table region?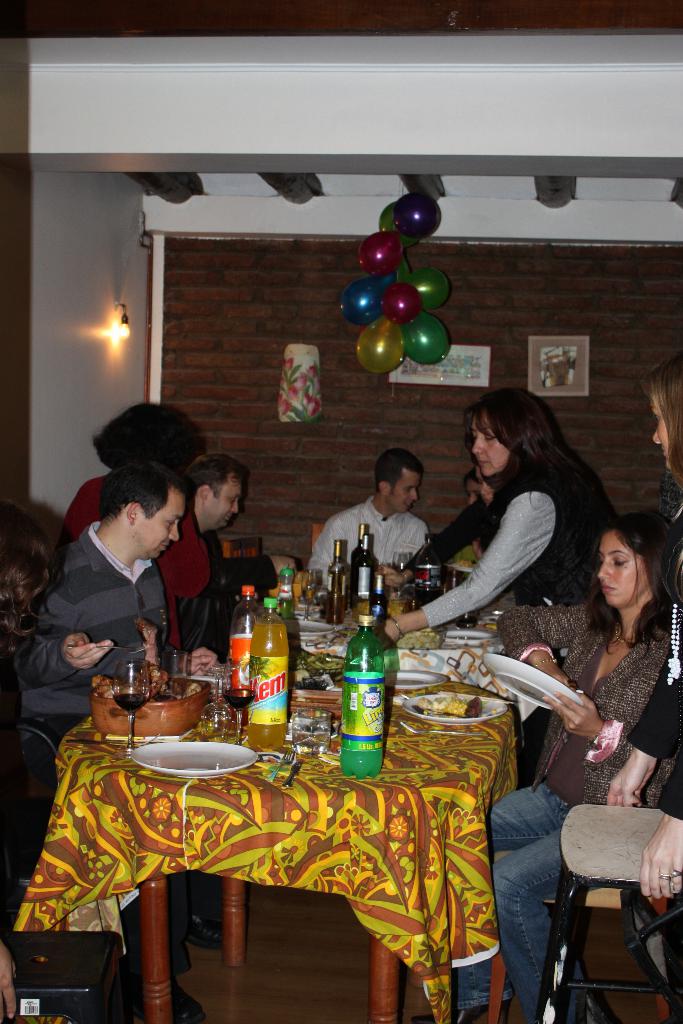
[left=47, top=696, right=528, bottom=1023]
